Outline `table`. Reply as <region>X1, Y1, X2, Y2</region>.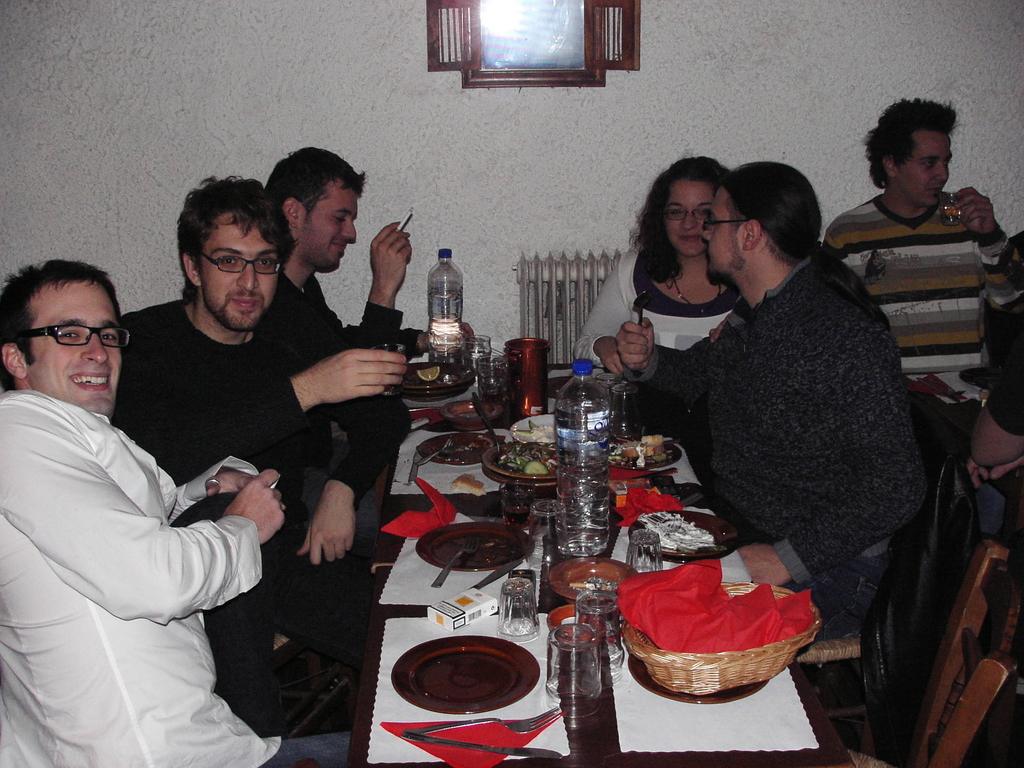
<region>367, 383, 827, 767</region>.
